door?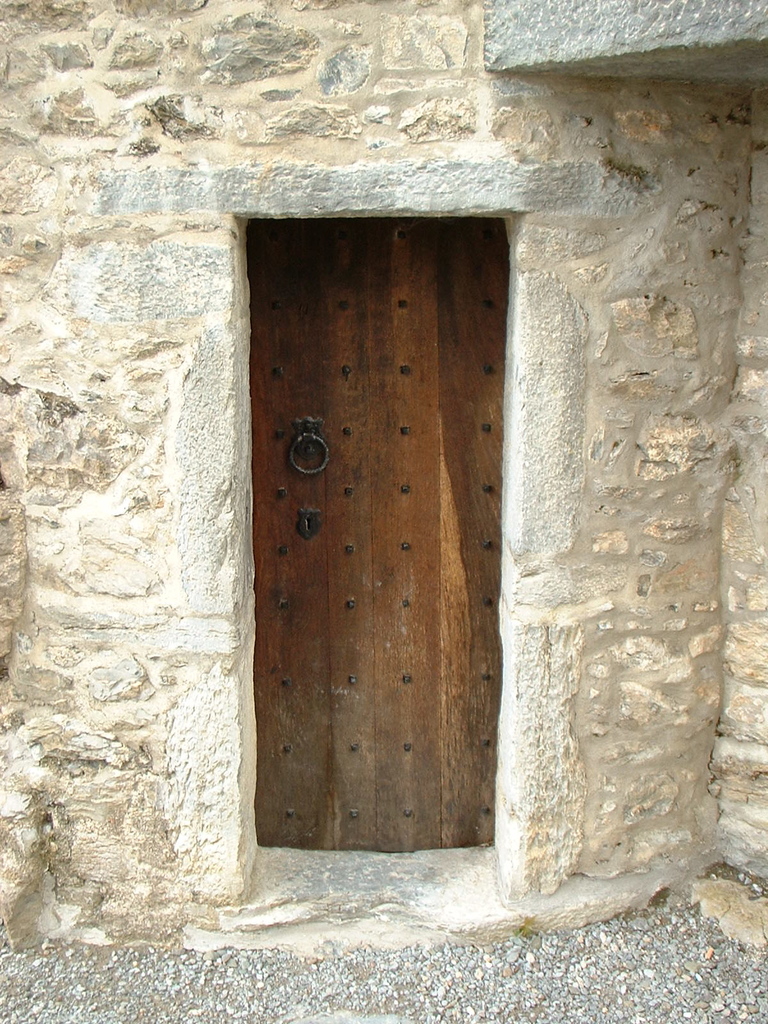
236,204,526,887
